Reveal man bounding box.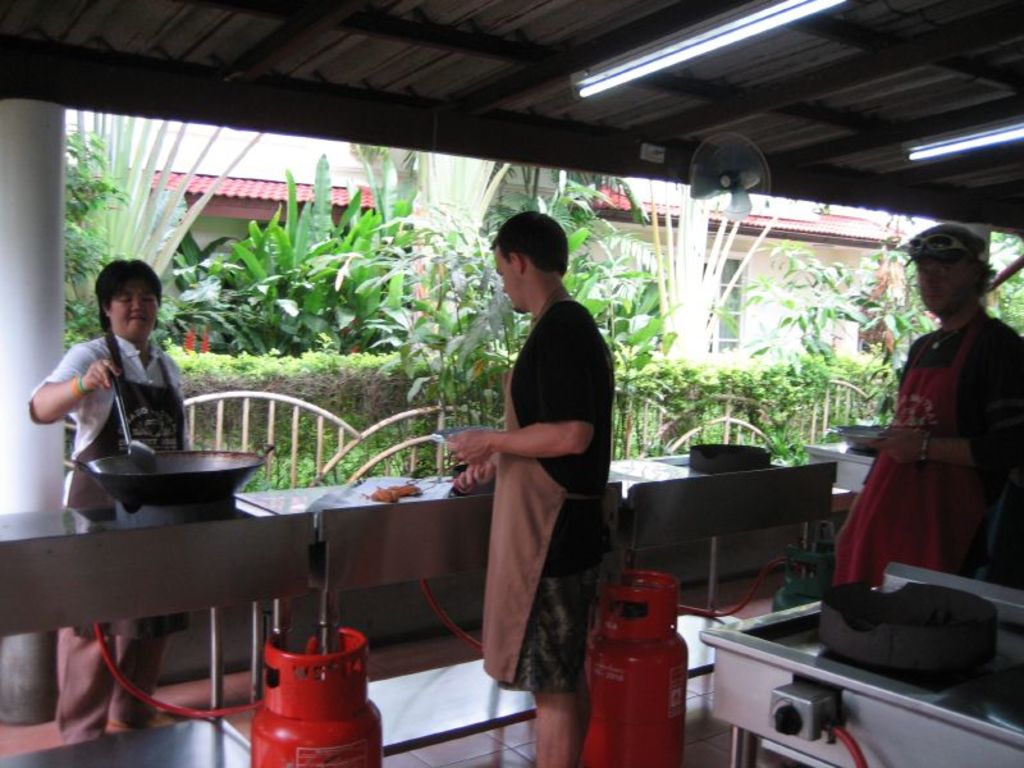
Revealed: (x1=832, y1=223, x2=1023, y2=603).
